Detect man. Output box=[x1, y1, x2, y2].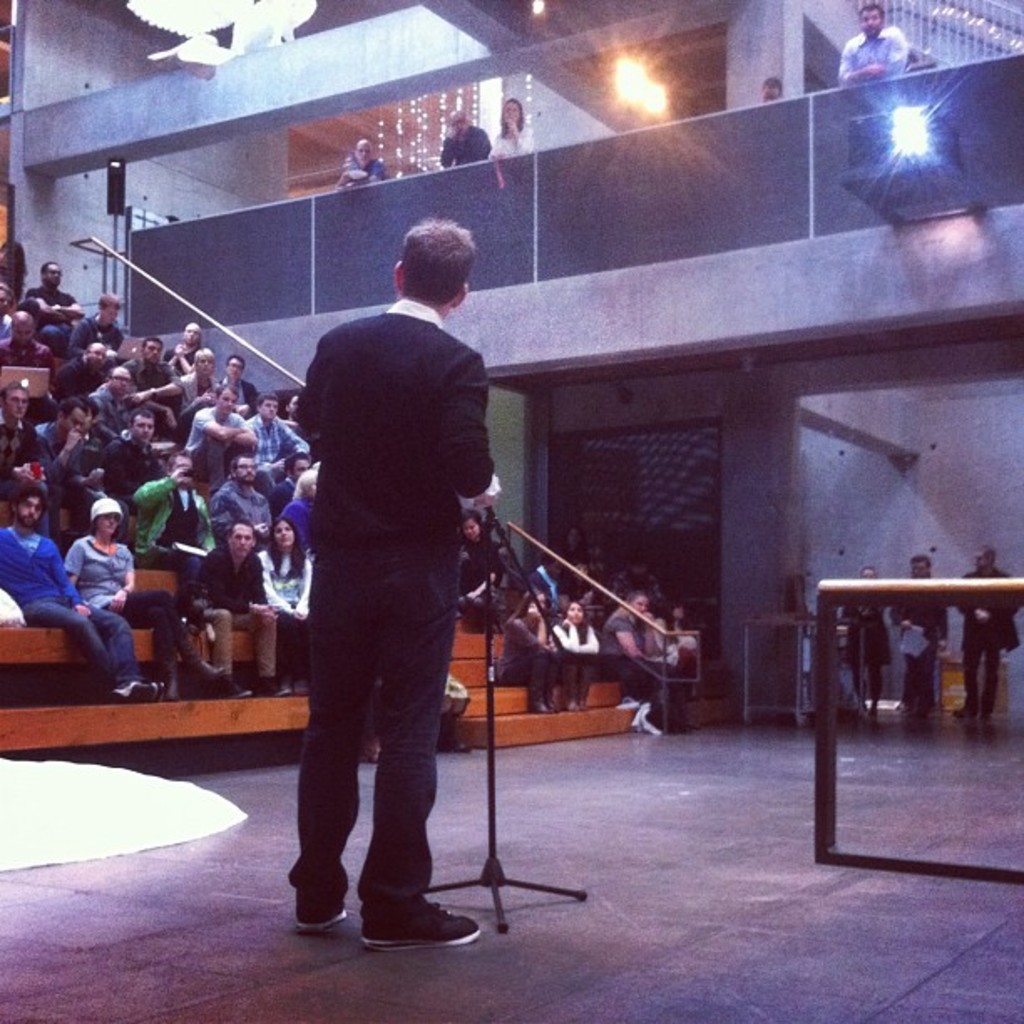
box=[437, 104, 490, 167].
